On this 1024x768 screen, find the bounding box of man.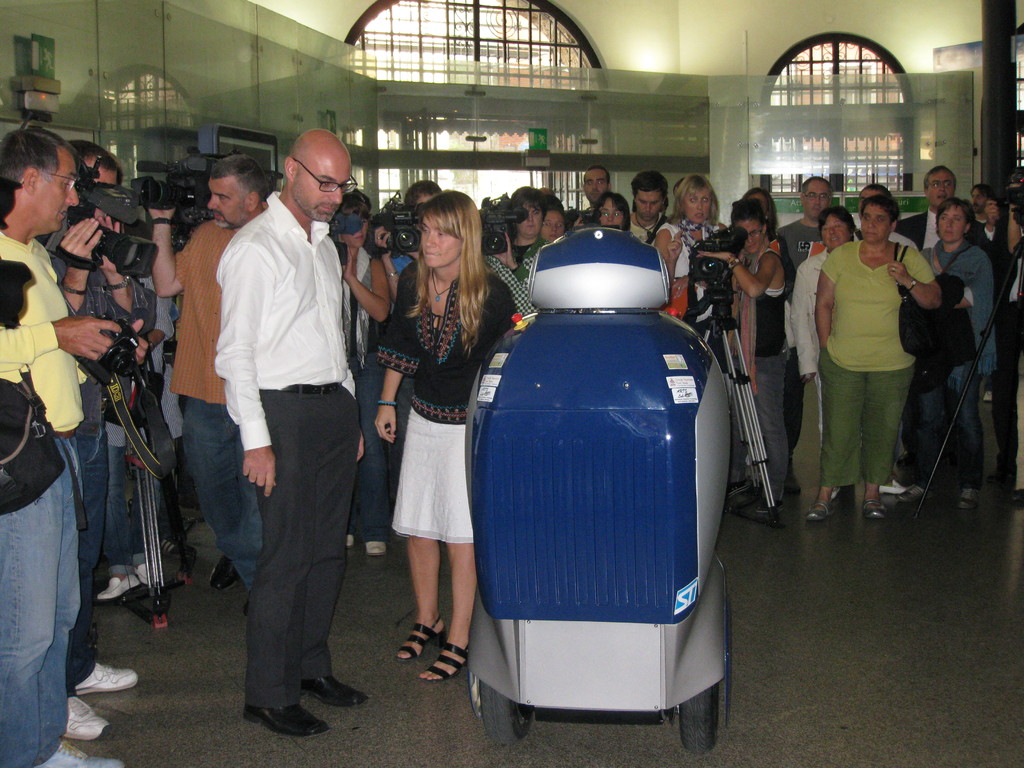
Bounding box: bbox=(211, 128, 371, 741).
